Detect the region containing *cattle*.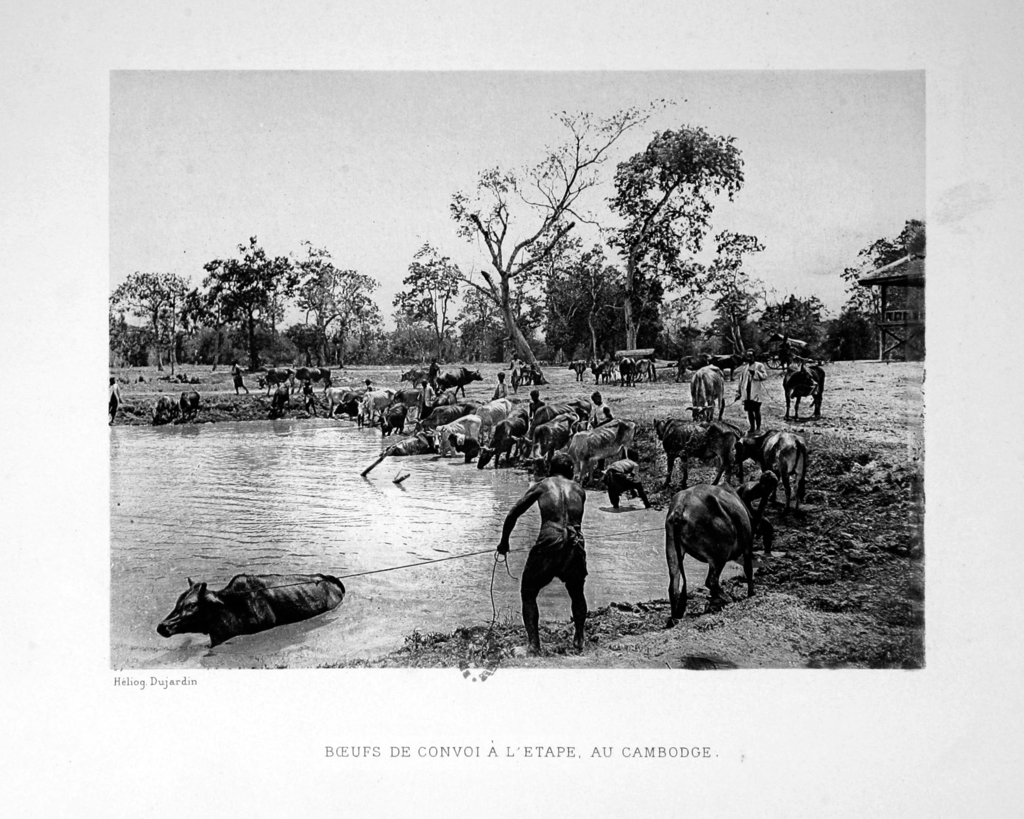
pyautogui.locateOnScreen(712, 353, 739, 379).
